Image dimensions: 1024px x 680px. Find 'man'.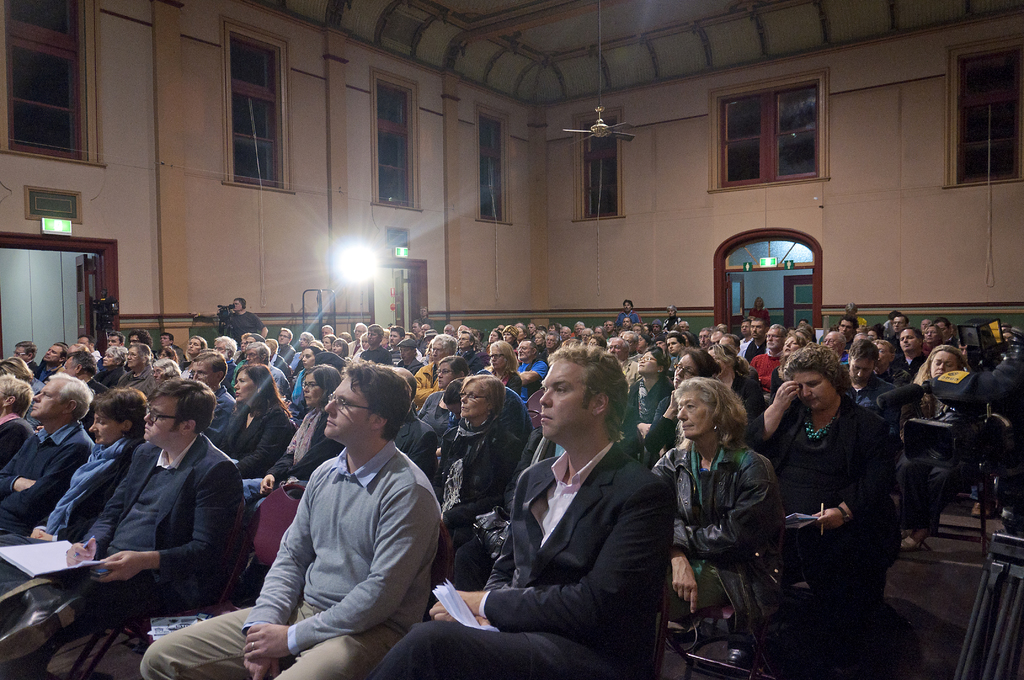
rect(472, 346, 687, 676).
